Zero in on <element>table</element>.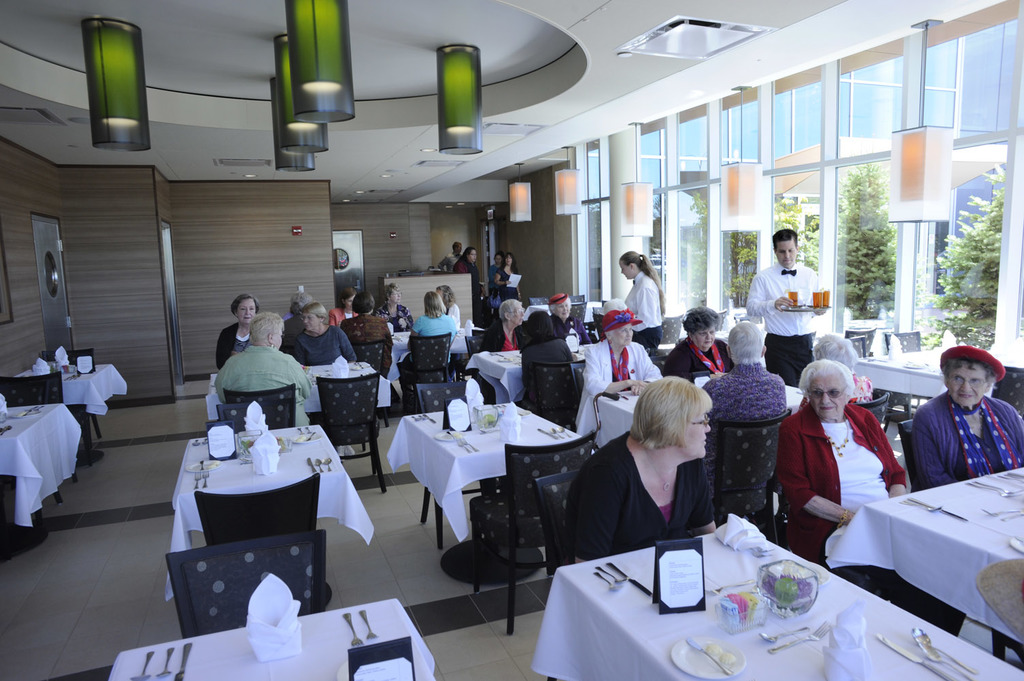
Zeroed in: [x1=108, y1=595, x2=439, y2=680].
